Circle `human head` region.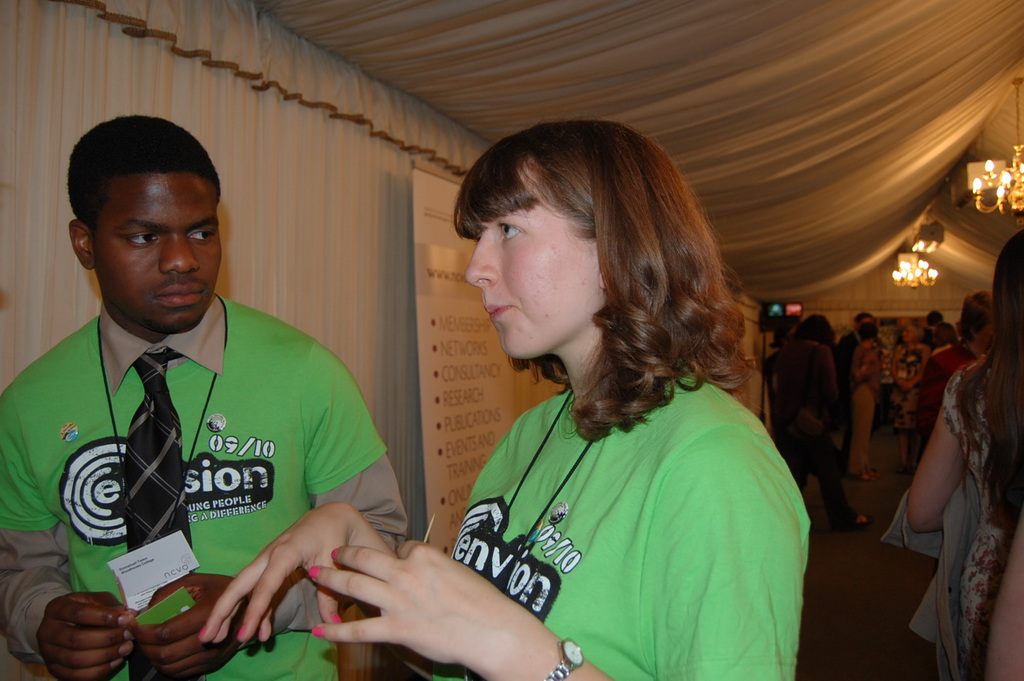
Region: {"x1": 63, "y1": 114, "x2": 223, "y2": 311}.
